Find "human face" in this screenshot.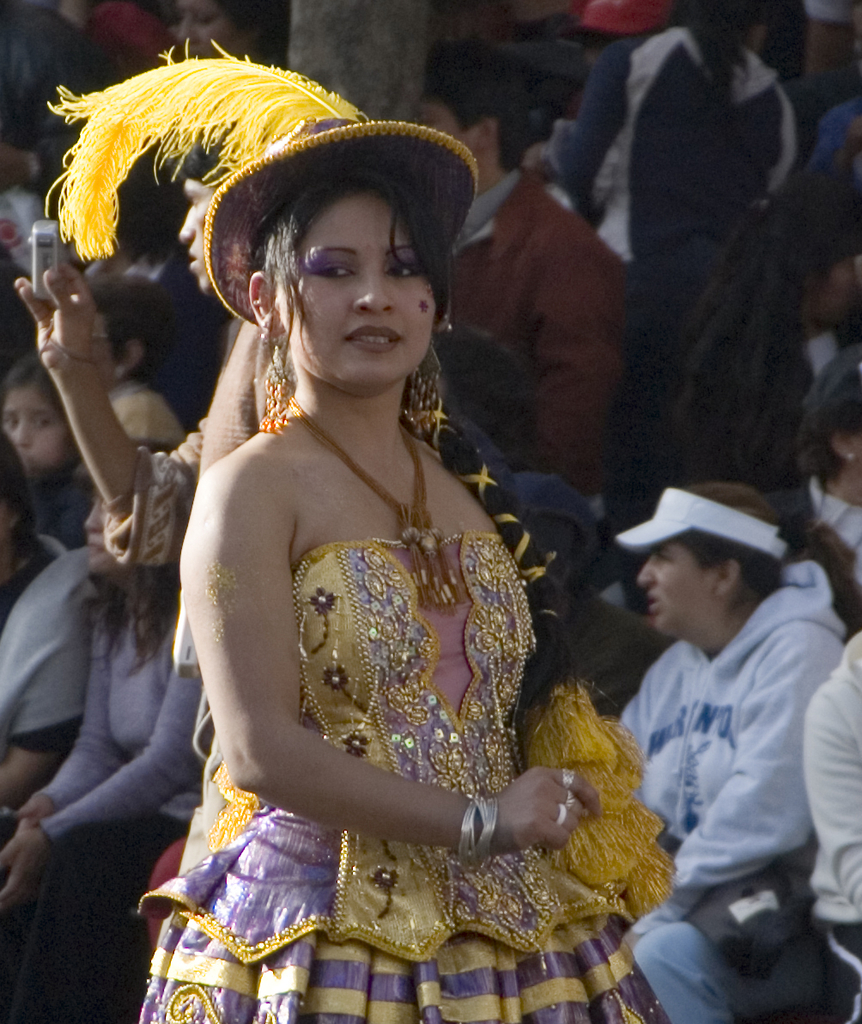
The bounding box for "human face" is BBox(281, 183, 439, 399).
